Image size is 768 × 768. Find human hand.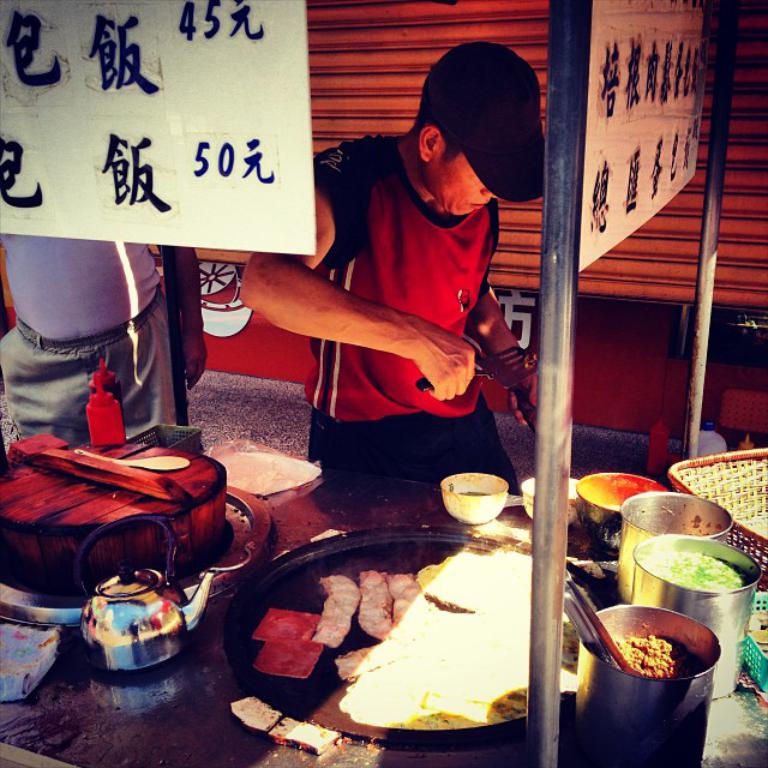
<bbox>509, 367, 542, 434</bbox>.
